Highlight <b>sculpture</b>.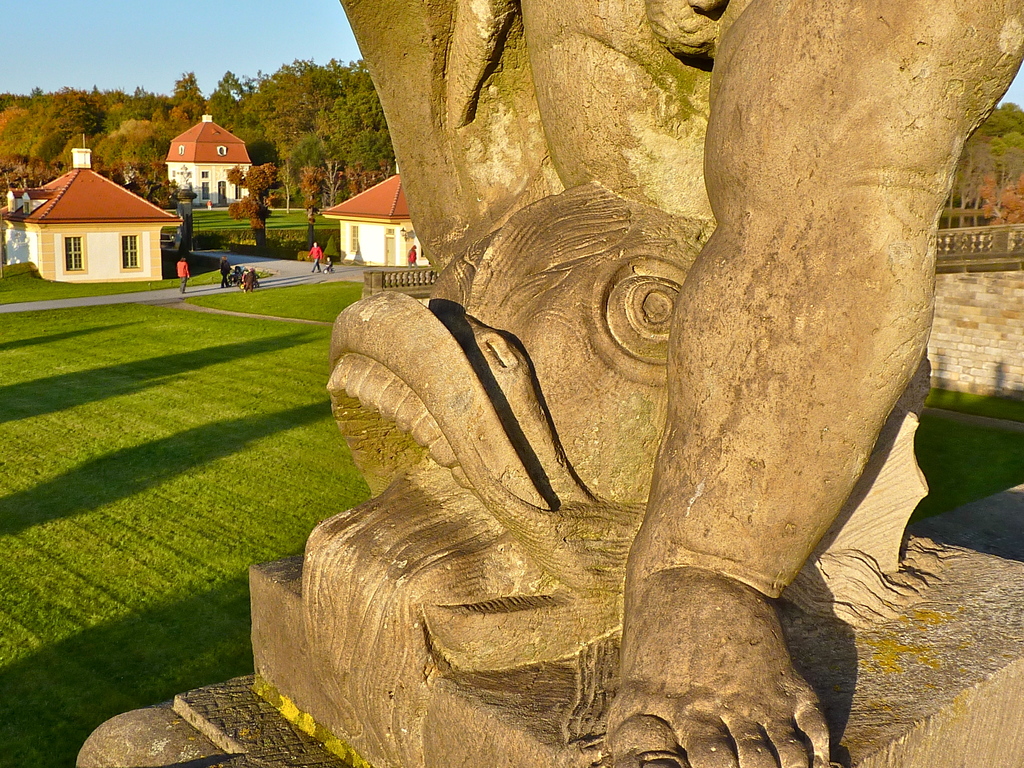
Highlighted region: 239 0 1023 767.
